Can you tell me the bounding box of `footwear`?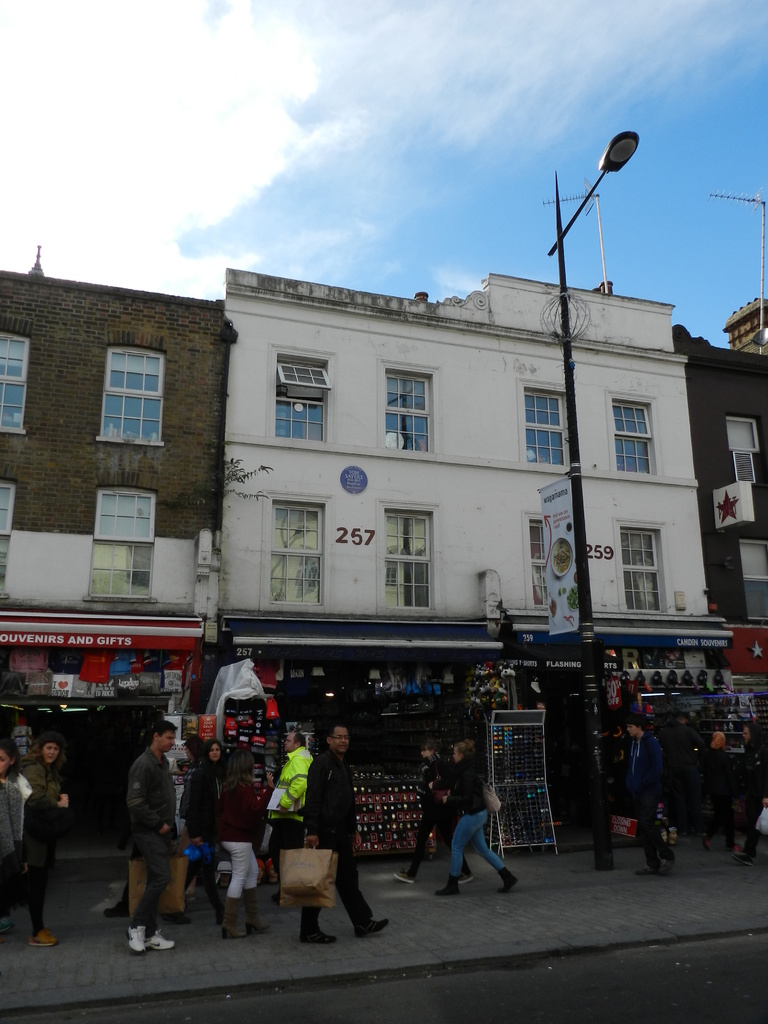
bbox=[431, 874, 462, 893].
